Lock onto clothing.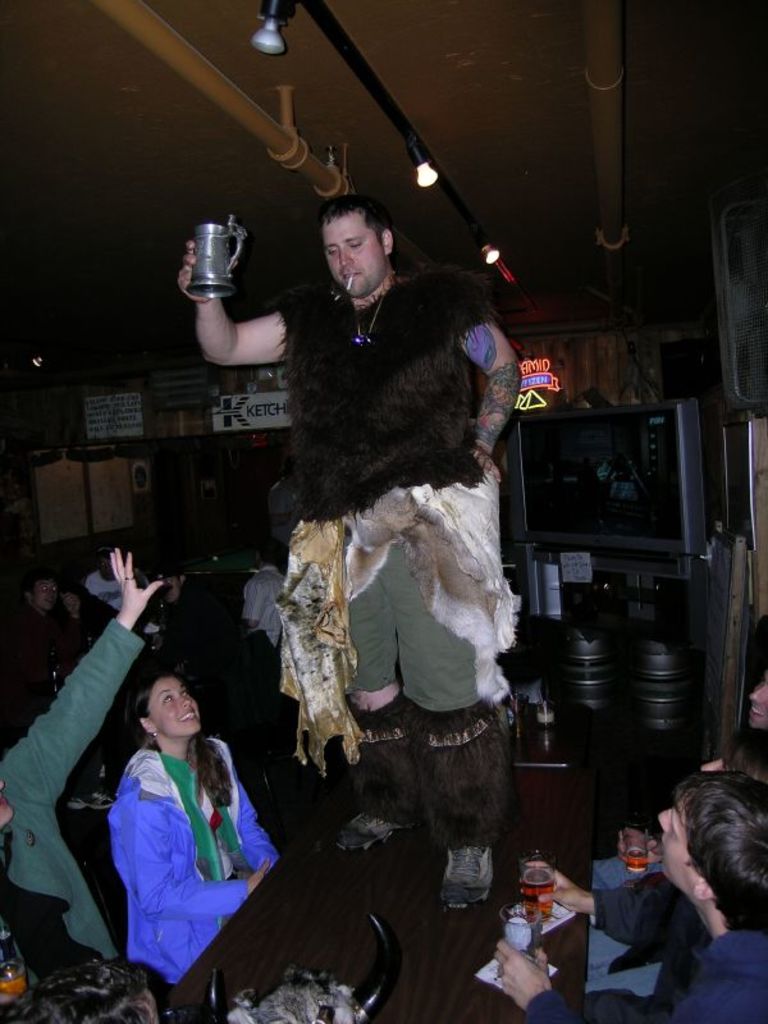
Locked: <box>283,271,503,717</box>.
